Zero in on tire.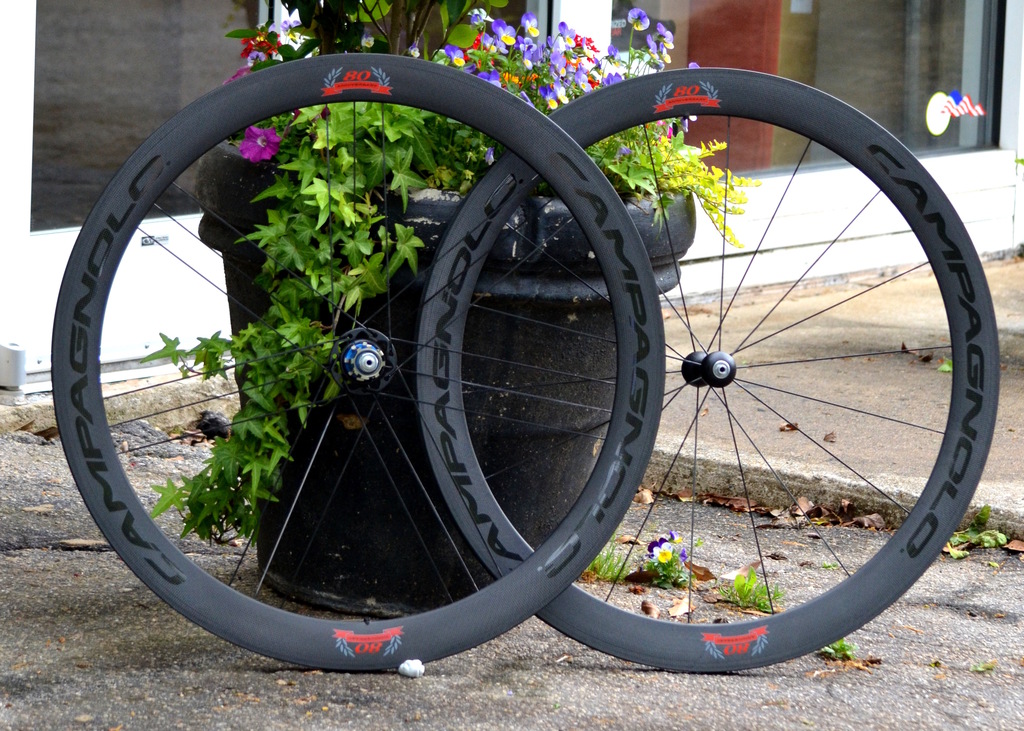
Zeroed in: box=[416, 64, 1002, 673].
